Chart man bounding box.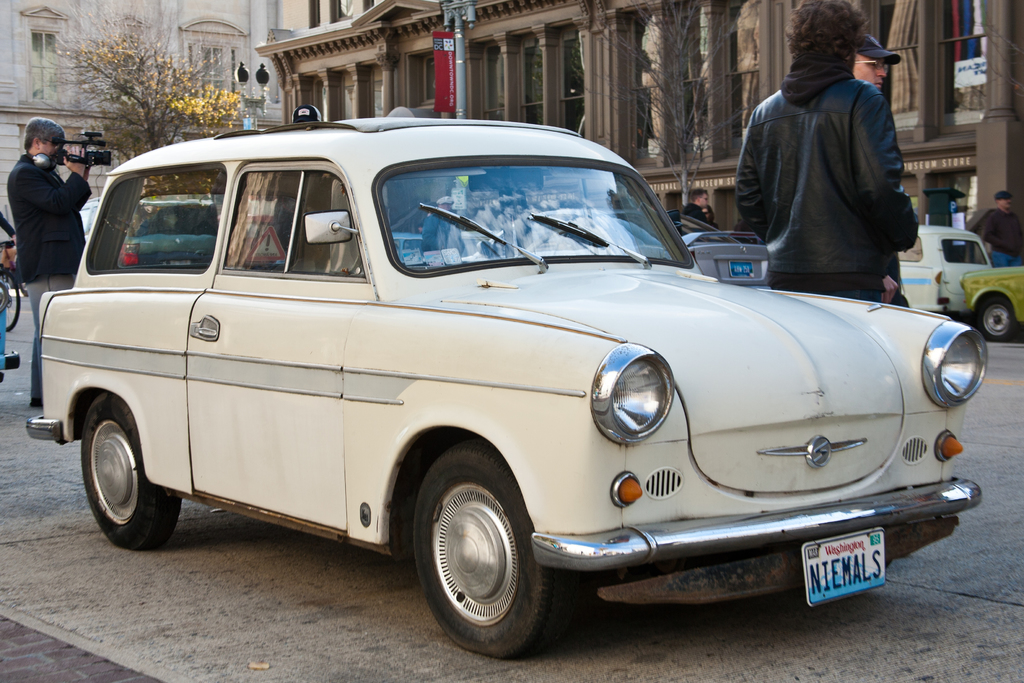
Charted: {"x1": 976, "y1": 192, "x2": 1023, "y2": 269}.
